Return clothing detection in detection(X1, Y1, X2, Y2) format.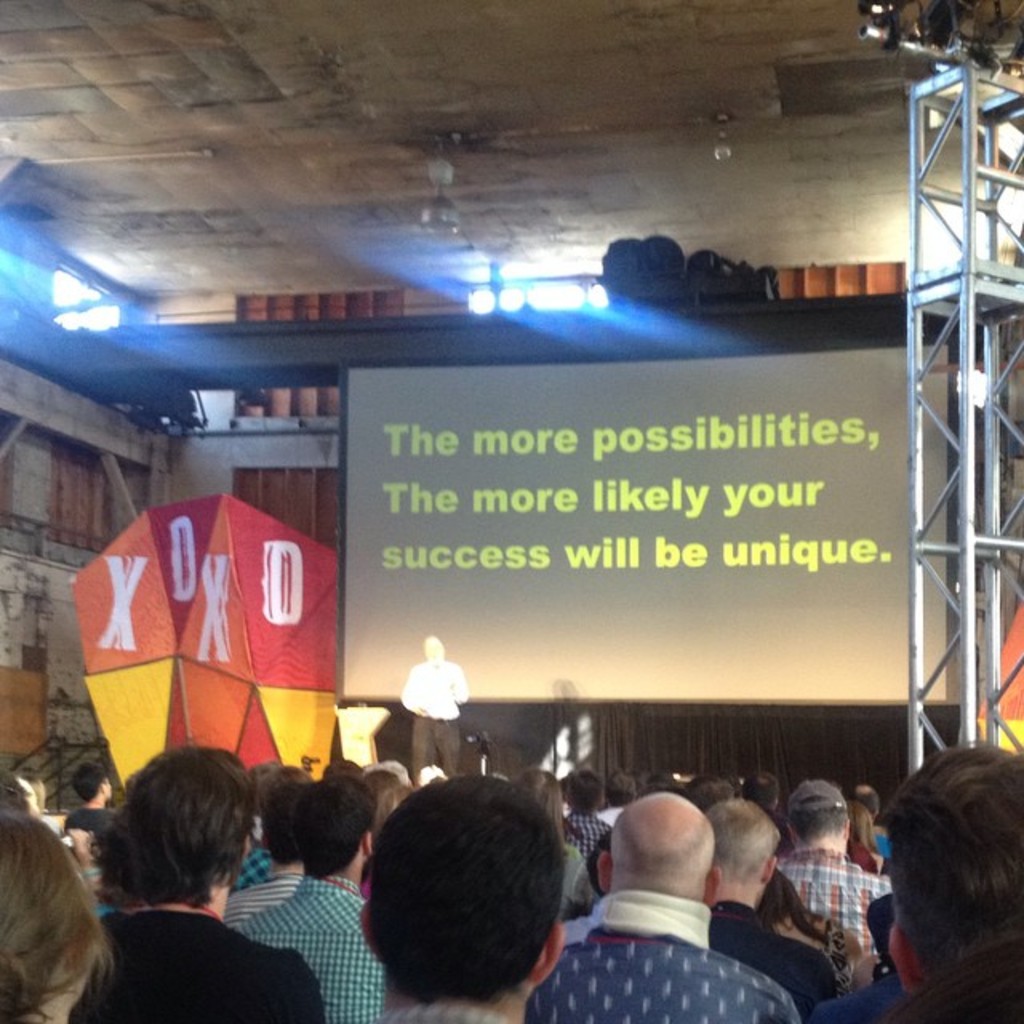
detection(890, 941, 1022, 1022).
